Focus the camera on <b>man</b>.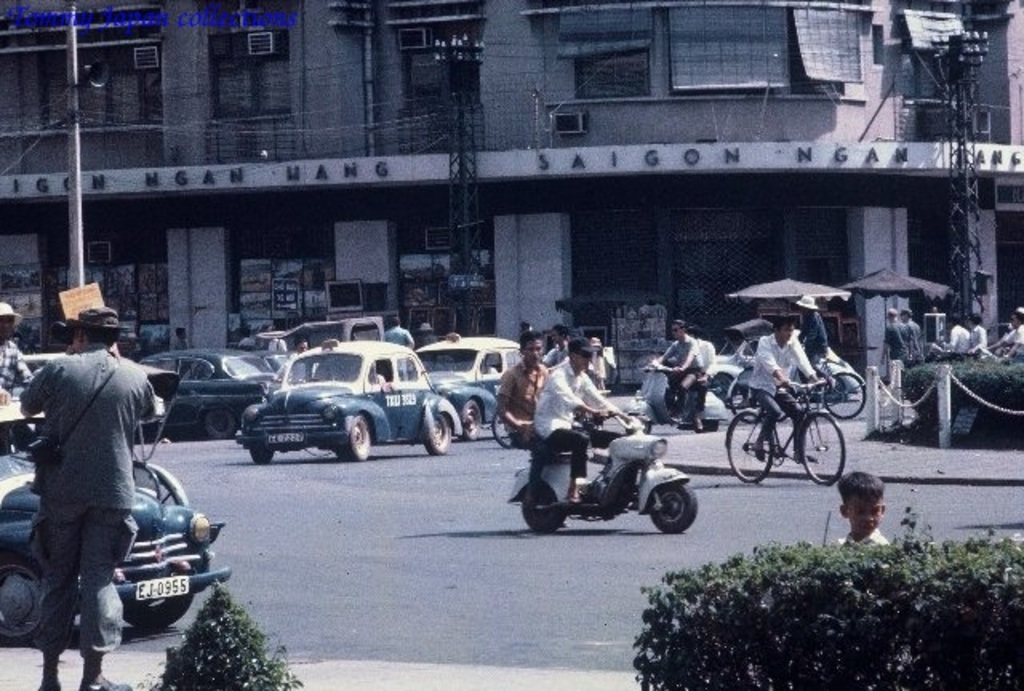
Focus region: box=[539, 336, 645, 502].
